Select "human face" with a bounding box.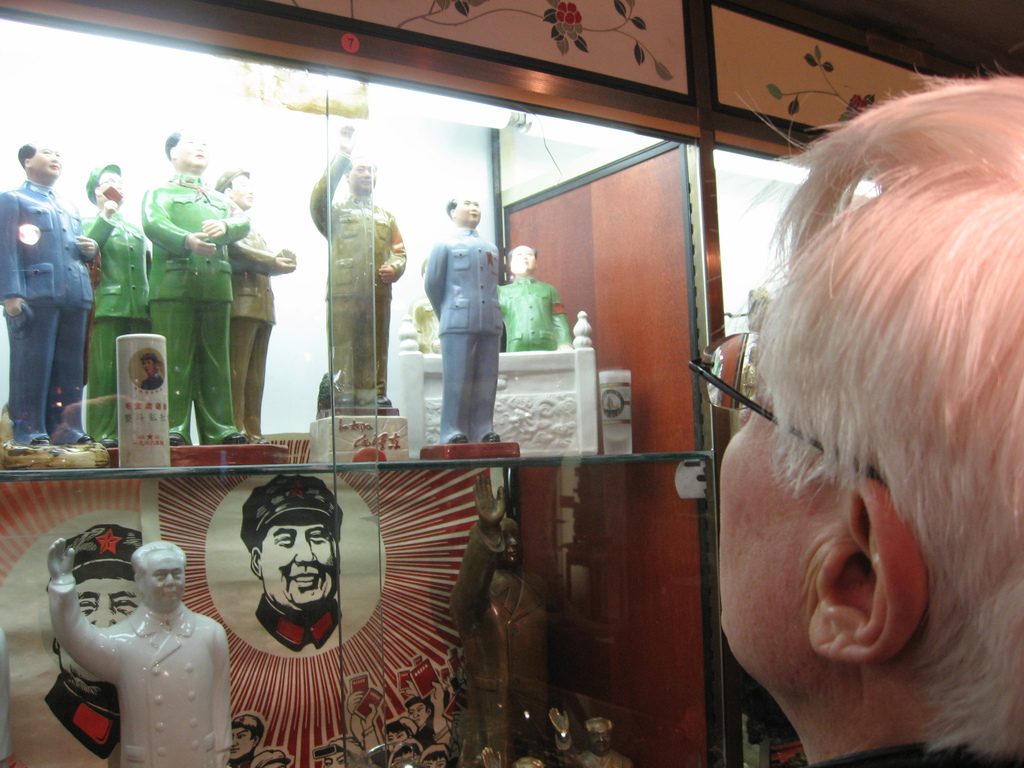
230/725/259/765.
